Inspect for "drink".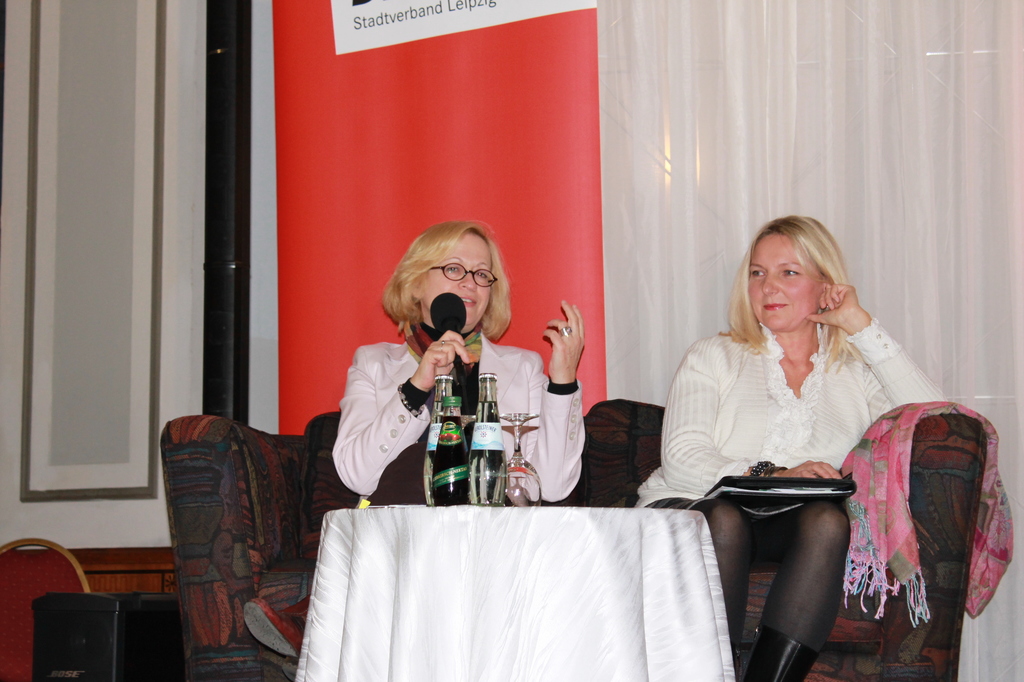
Inspection: locate(467, 400, 509, 506).
